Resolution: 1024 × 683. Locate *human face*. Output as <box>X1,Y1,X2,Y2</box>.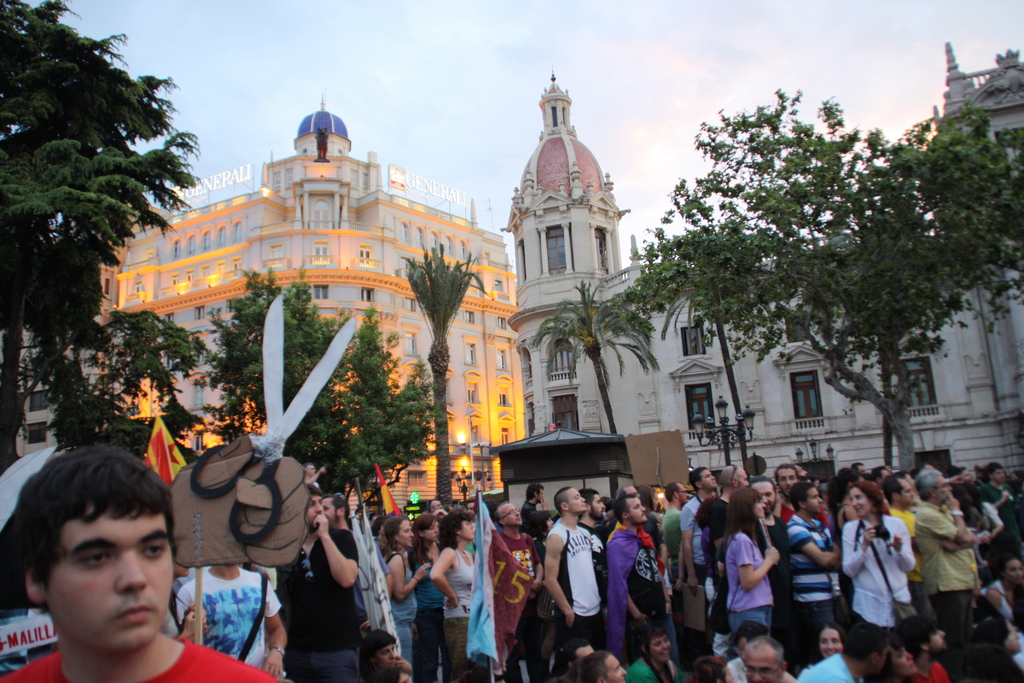
<box>1000,555,1023,587</box>.
